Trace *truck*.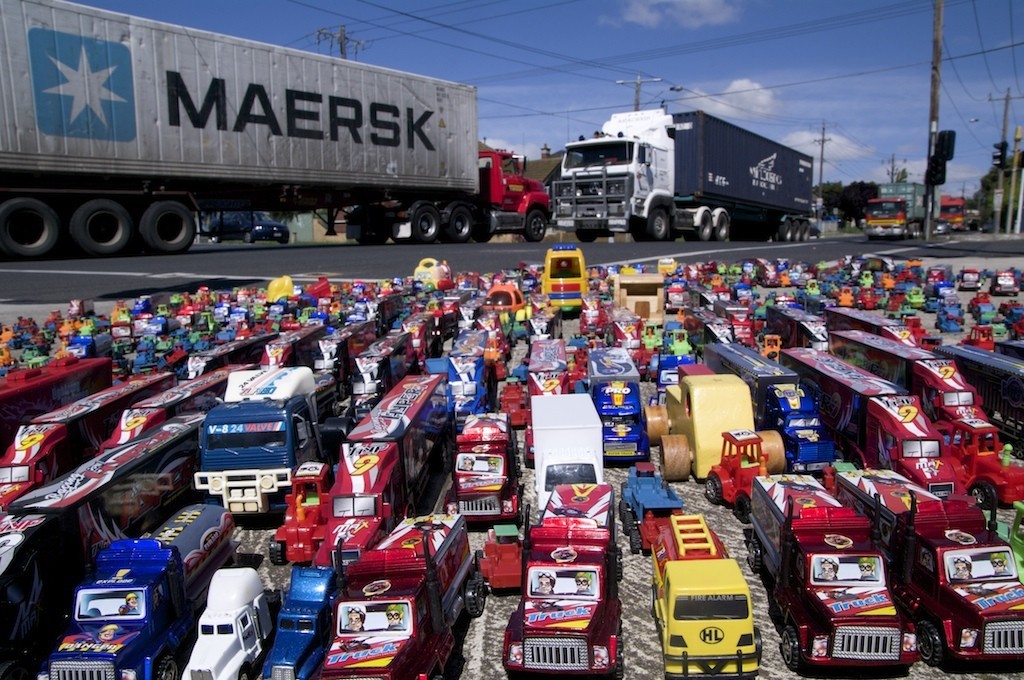
Traced to Rect(130, 290, 177, 320).
